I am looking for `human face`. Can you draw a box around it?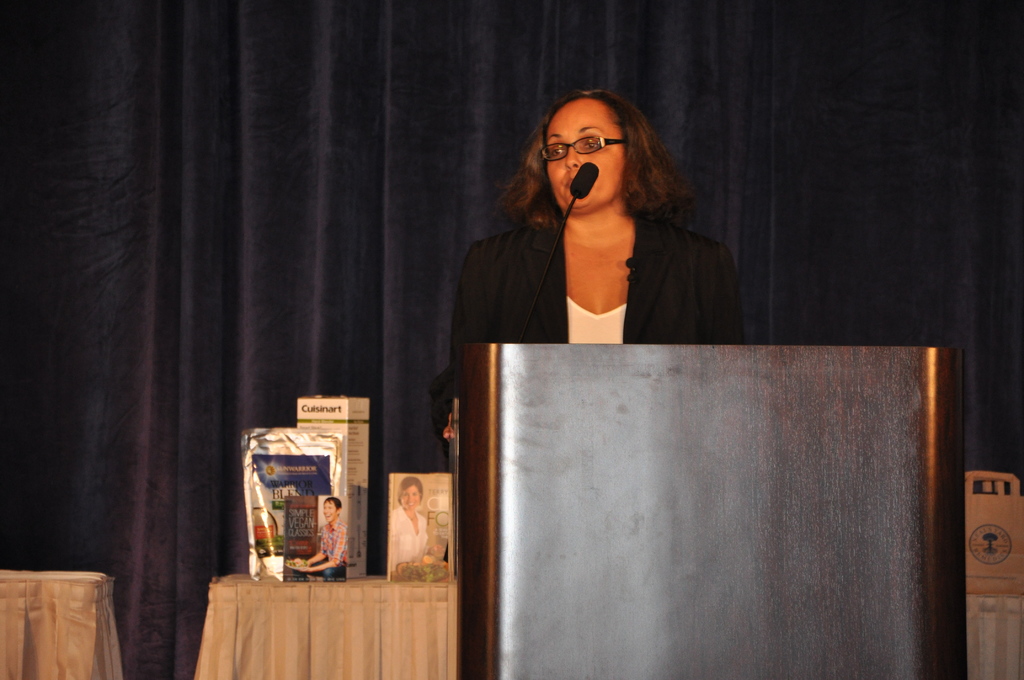
Sure, the bounding box is rect(547, 99, 623, 211).
